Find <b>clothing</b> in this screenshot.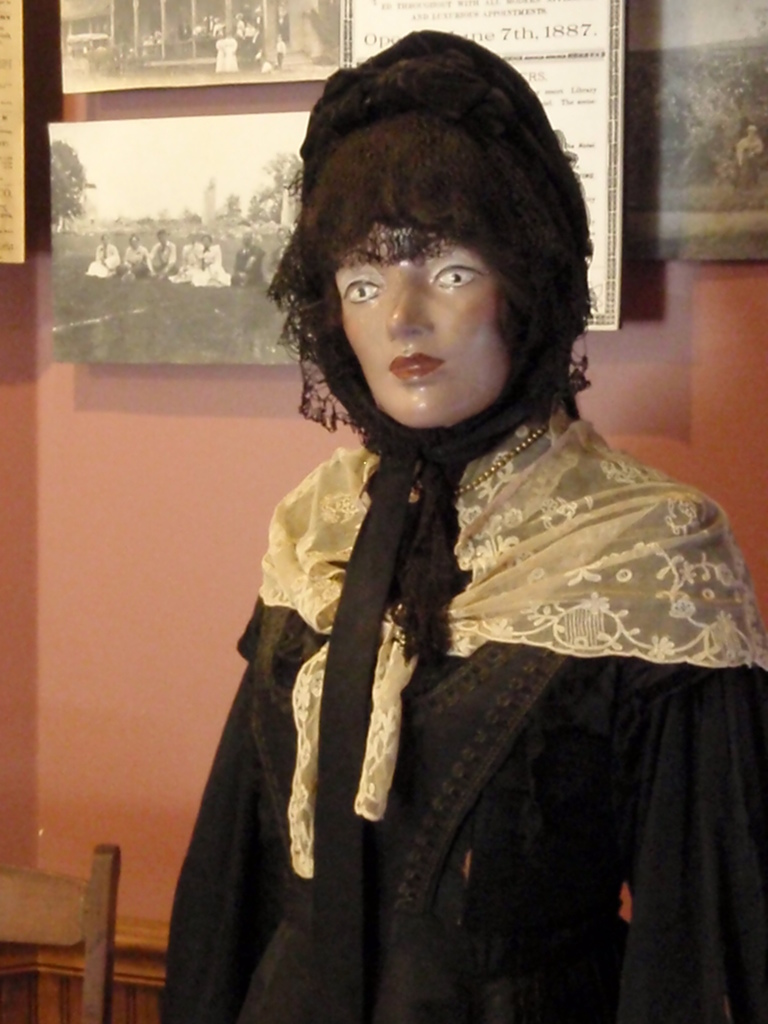
The bounding box for <b>clothing</b> is rect(124, 242, 148, 278).
